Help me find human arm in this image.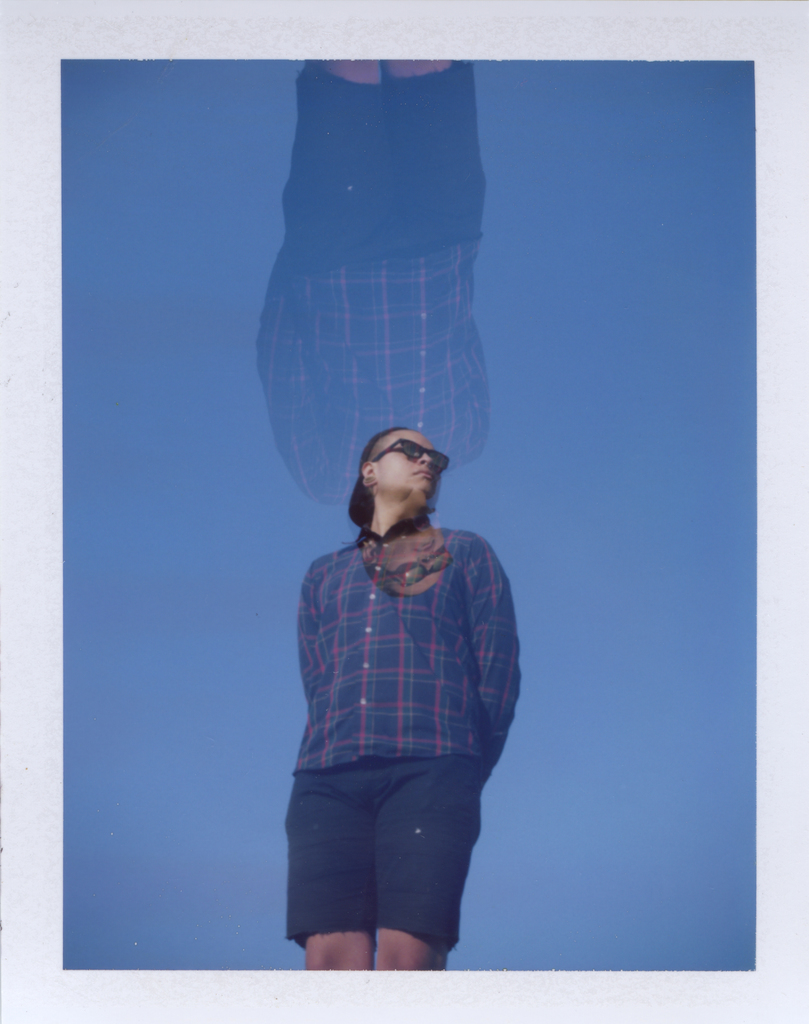
Found it: bbox=[458, 536, 521, 765].
